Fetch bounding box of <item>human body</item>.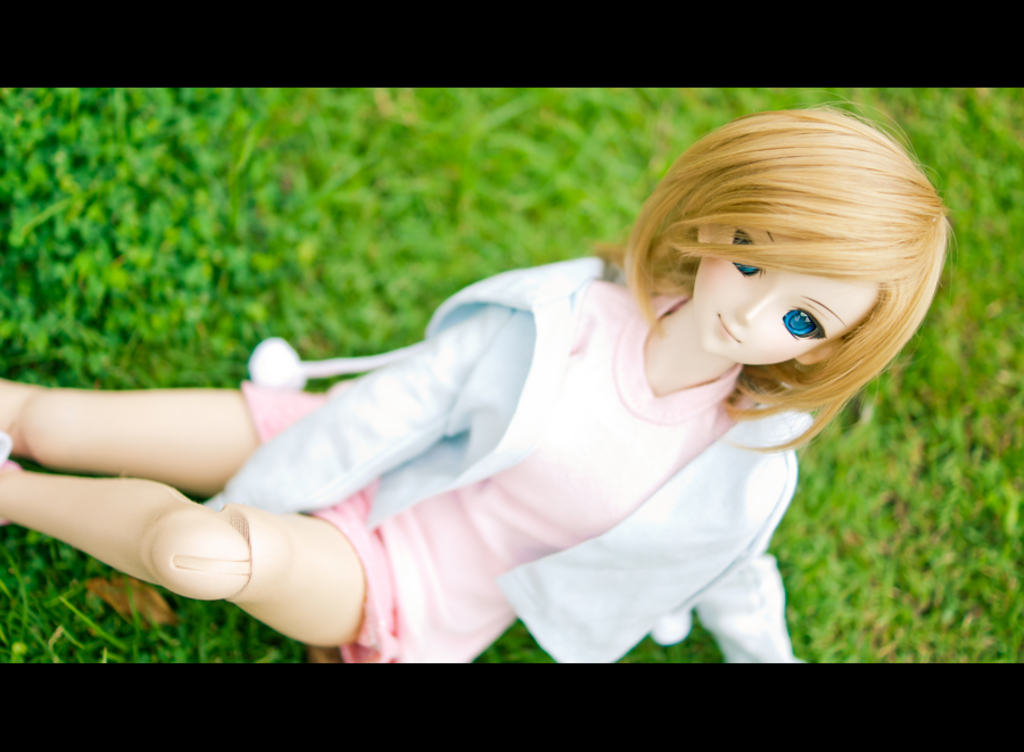
Bbox: 1:109:950:661.
